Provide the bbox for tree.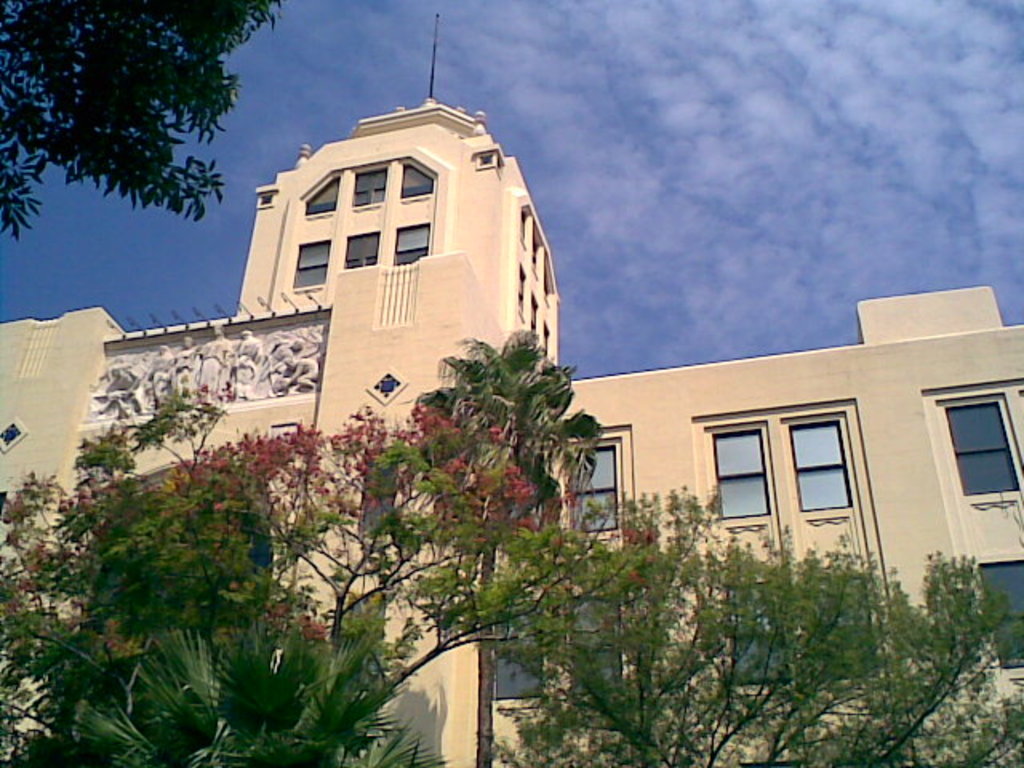
18/0/270/315.
